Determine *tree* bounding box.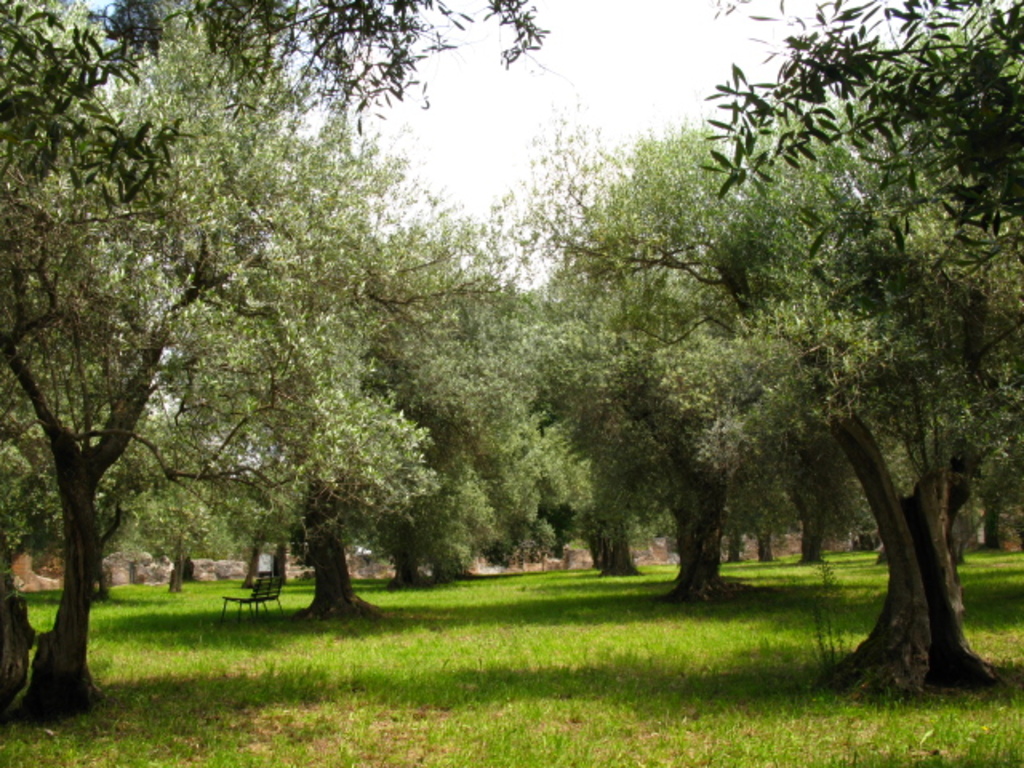
Determined: pyautogui.locateOnScreen(158, 125, 466, 634).
